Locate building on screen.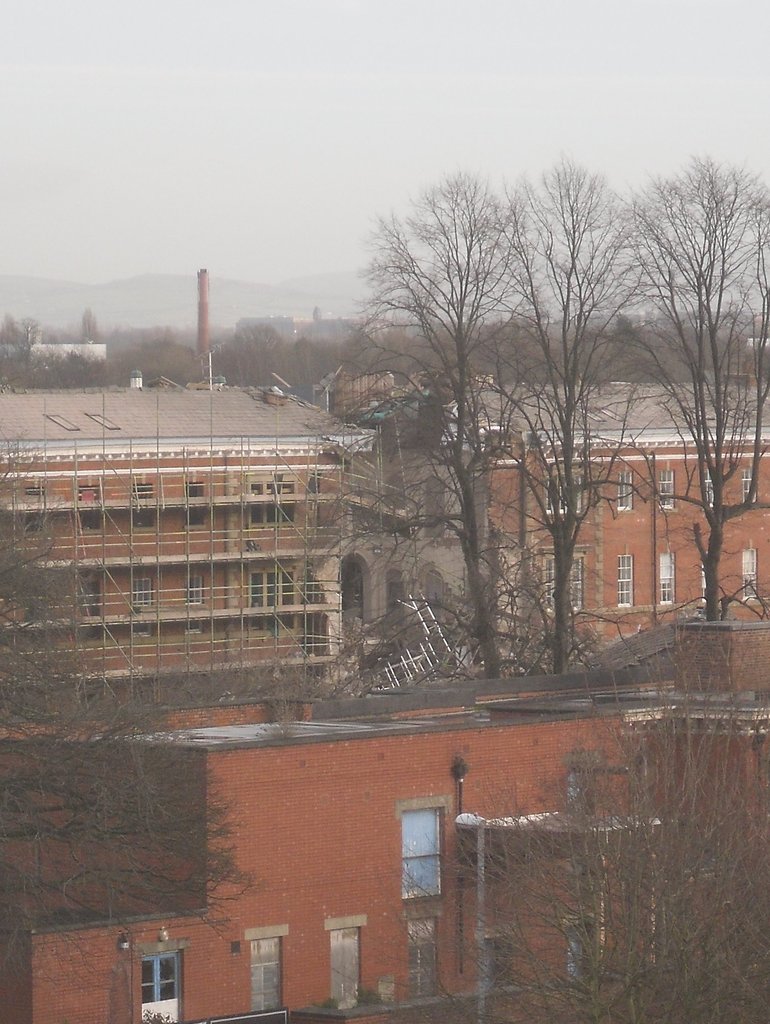
On screen at 0, 619, 769, 1023.
